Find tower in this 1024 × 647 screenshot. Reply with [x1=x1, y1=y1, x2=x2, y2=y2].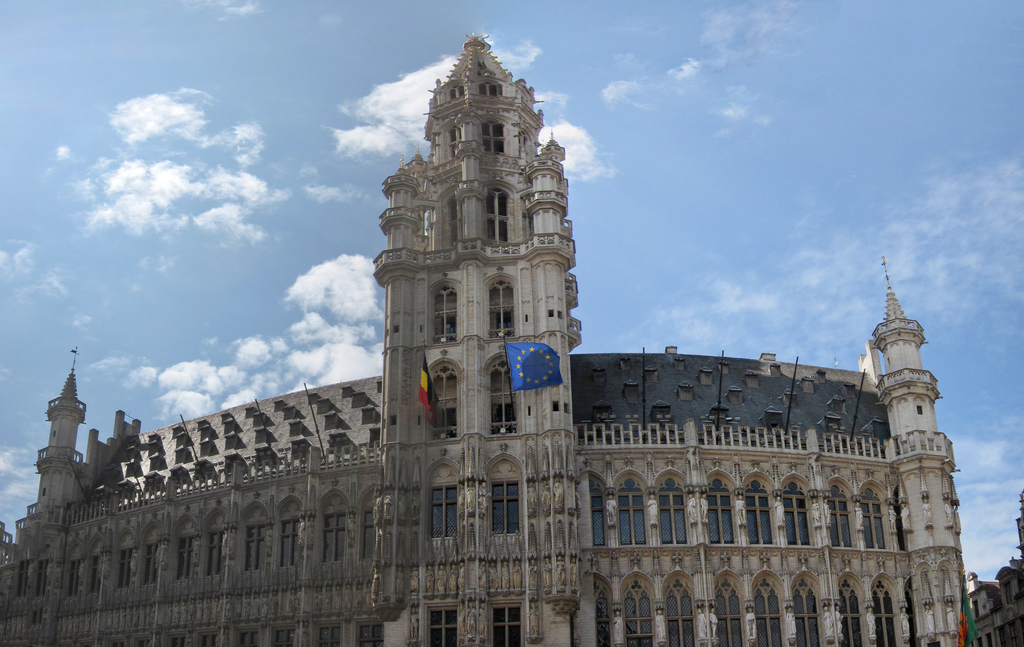
[x1=369, y1=28, x2=591, y2=646].
